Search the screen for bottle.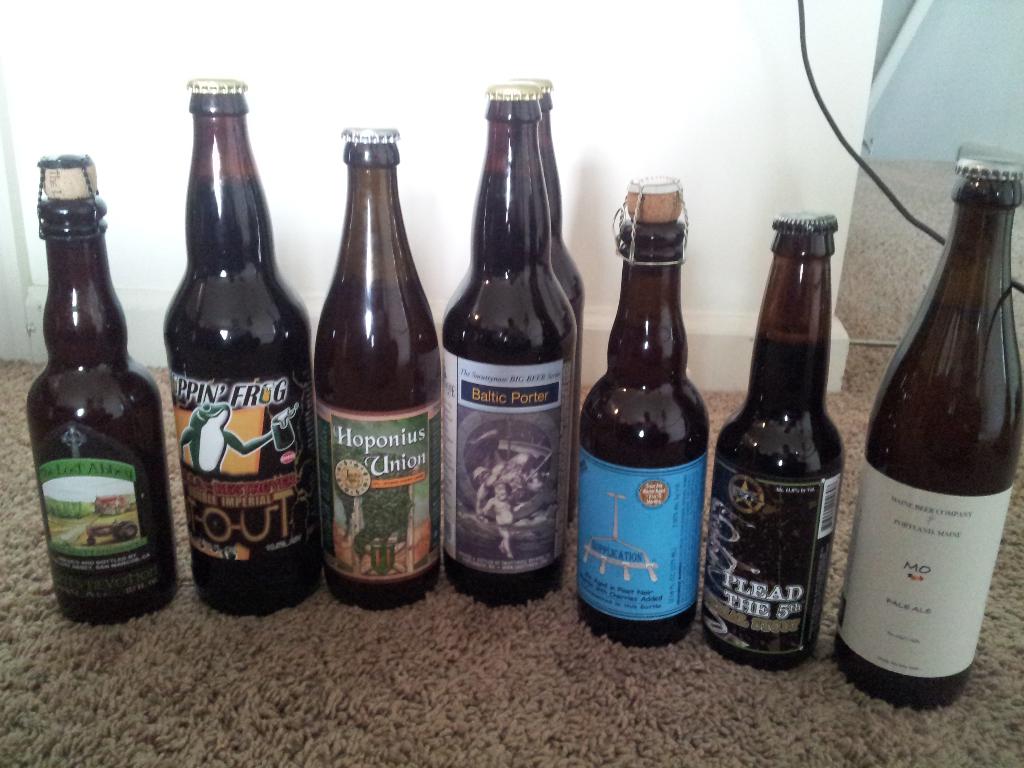
Found at box=[718, 221, 858, 664].
